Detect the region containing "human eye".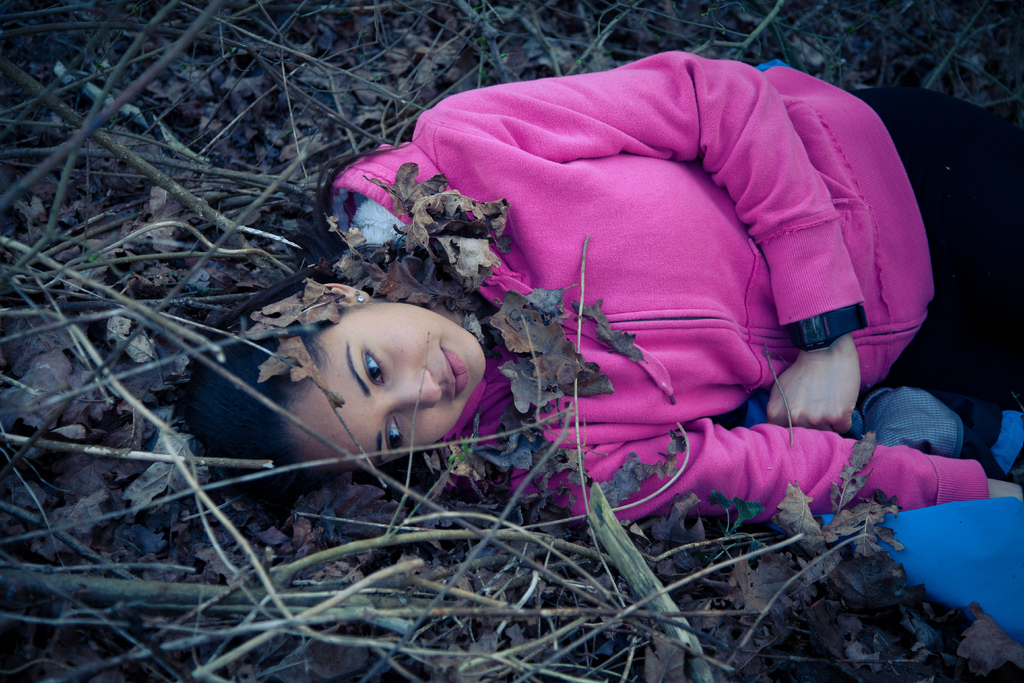
left=362, top=341, right=388, bottom=386.
